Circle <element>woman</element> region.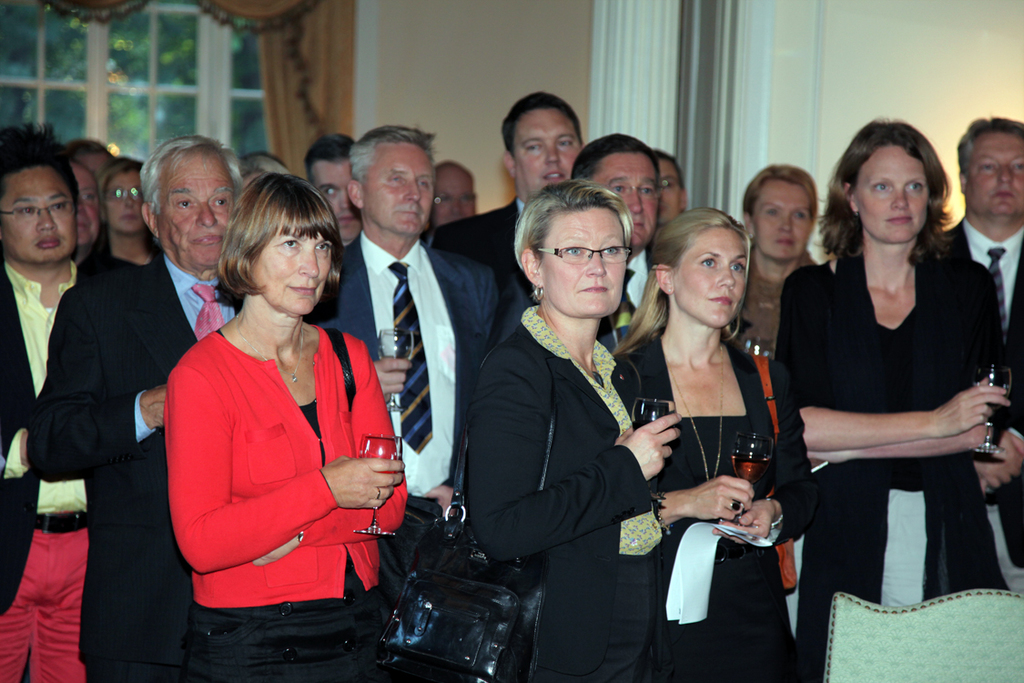
Region: <region>465, 173, 689, 682</region>.
